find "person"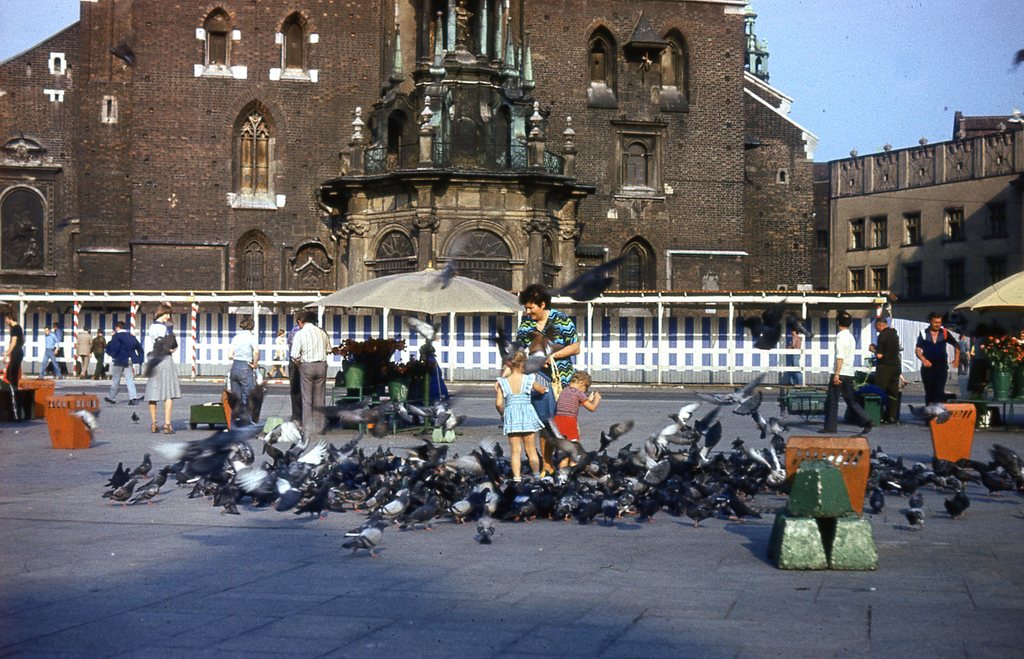
[left=36, top=324, right=63, bottom=376]
